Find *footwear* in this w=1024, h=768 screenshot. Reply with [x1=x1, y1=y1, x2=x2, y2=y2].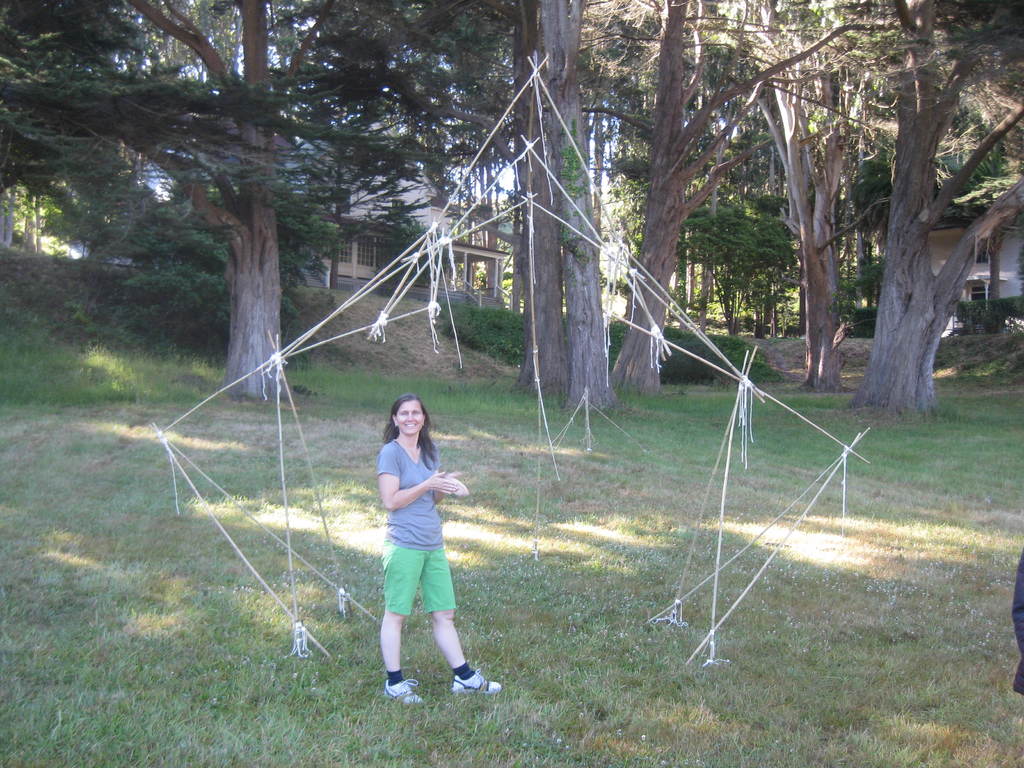
[x1=384, y1=678, x2=423, y2=704].
